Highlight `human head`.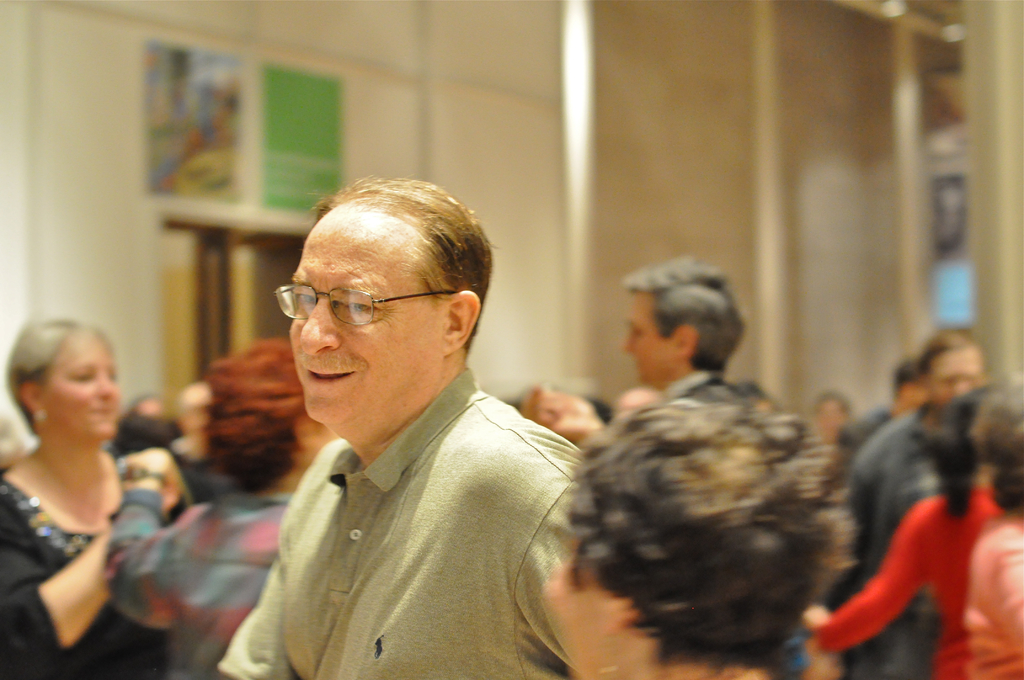
Highlighted region: 0, 315, 122, 445.
